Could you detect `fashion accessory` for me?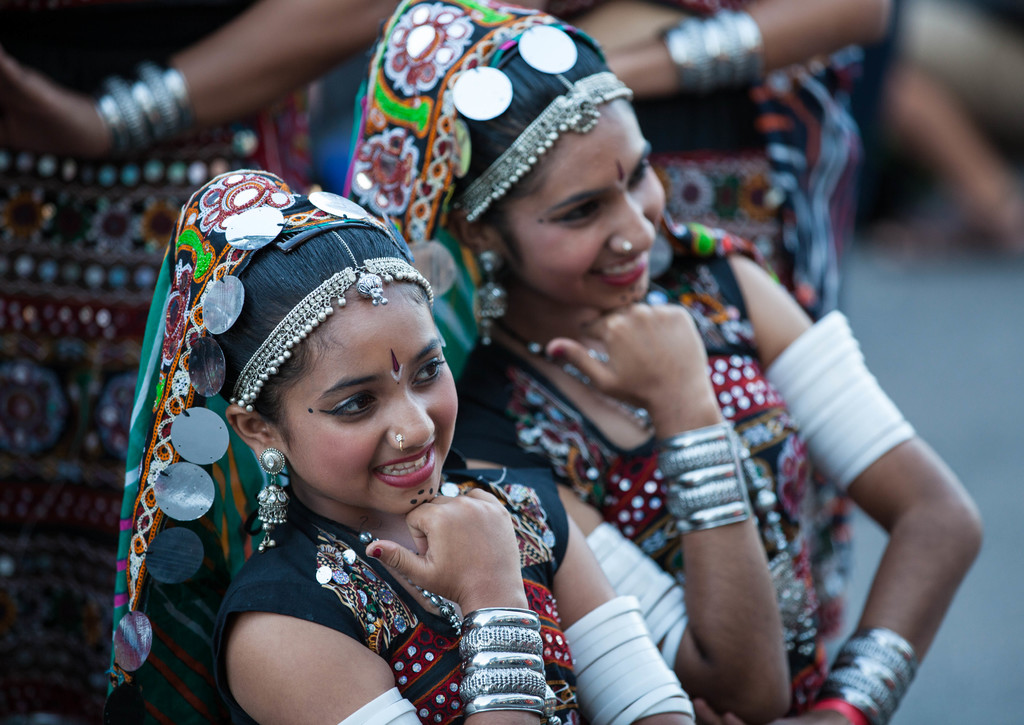
Detection result: x1=225, y1=230, x2=436, y2=412.
